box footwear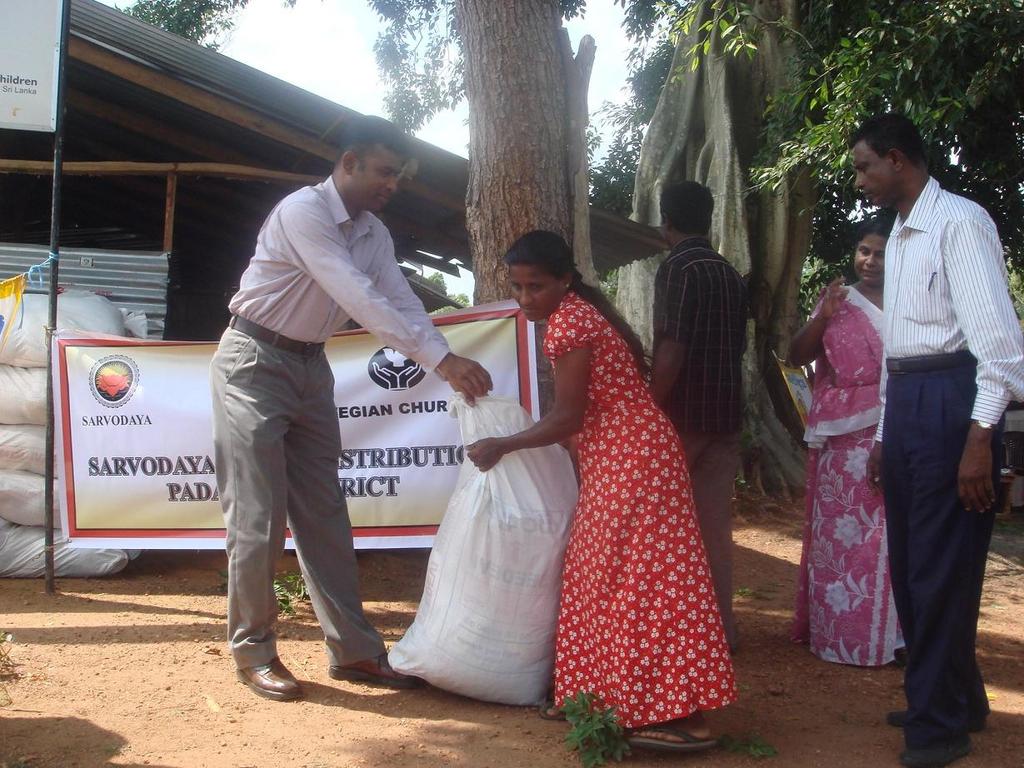
x1=325 y1=645 x2=427 y2=691
